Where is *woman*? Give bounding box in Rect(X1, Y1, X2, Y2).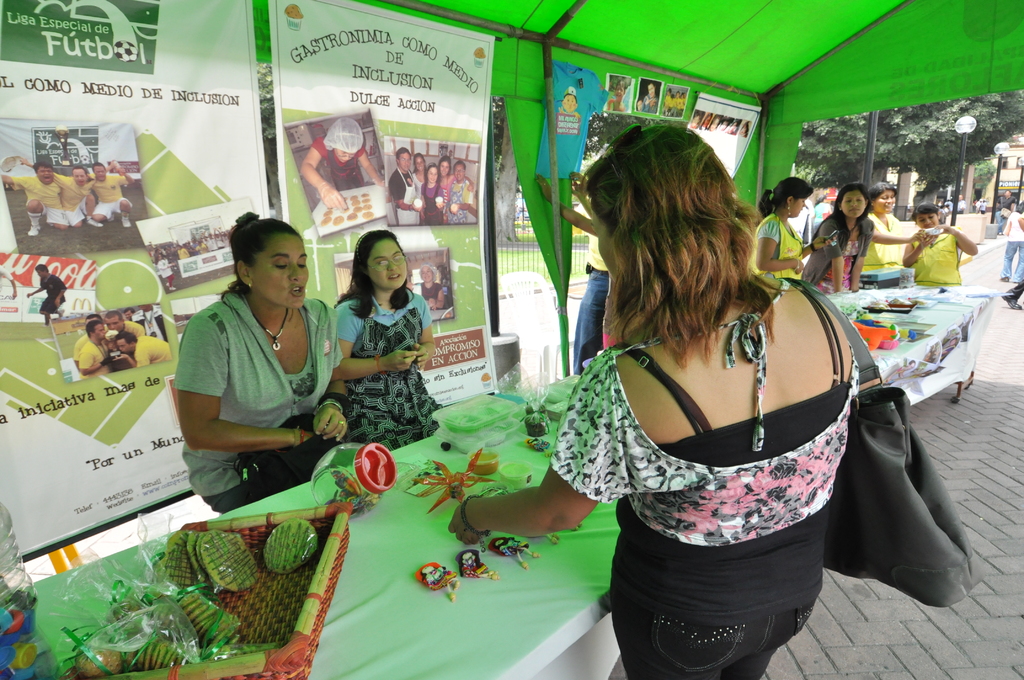
Rect(159, 211, 349, 535).
